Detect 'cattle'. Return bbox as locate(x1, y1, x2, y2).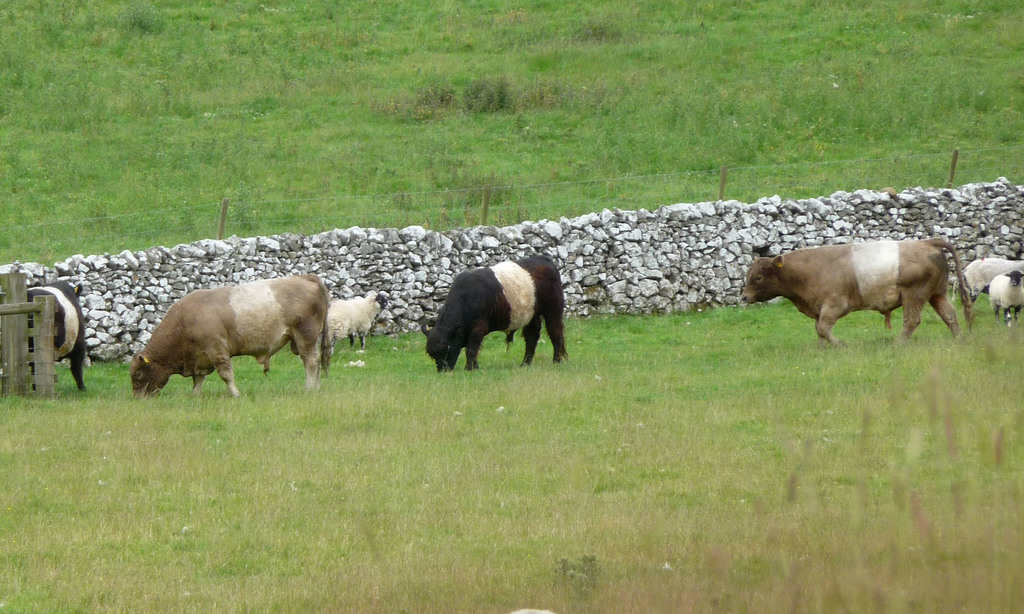
locate(747, 235, 957, 358).
